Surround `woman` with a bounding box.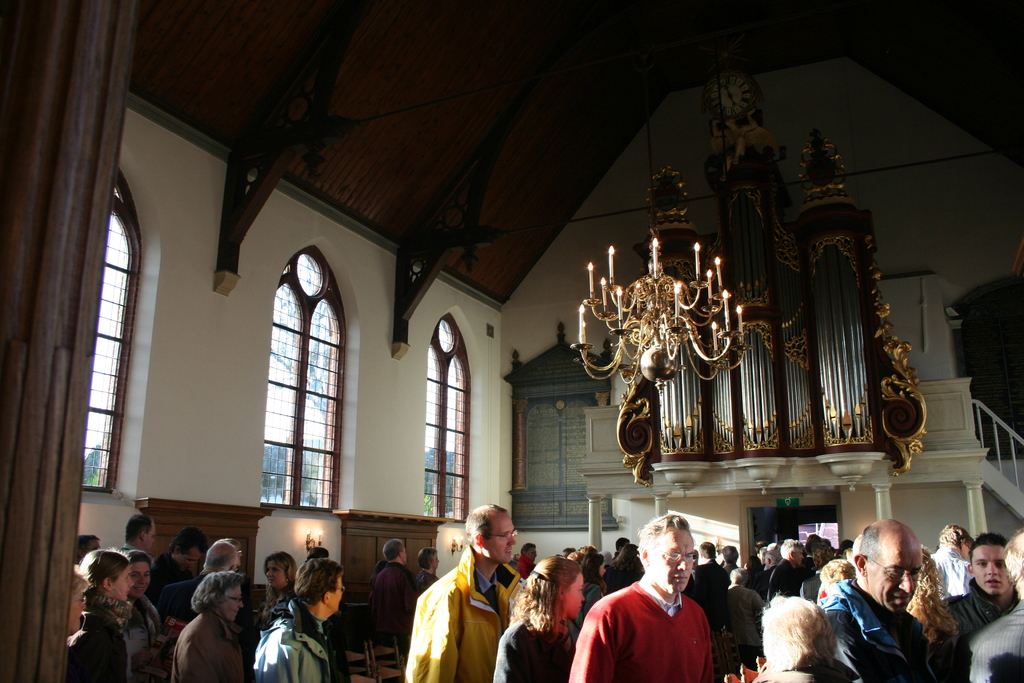
168:578:245:682.
